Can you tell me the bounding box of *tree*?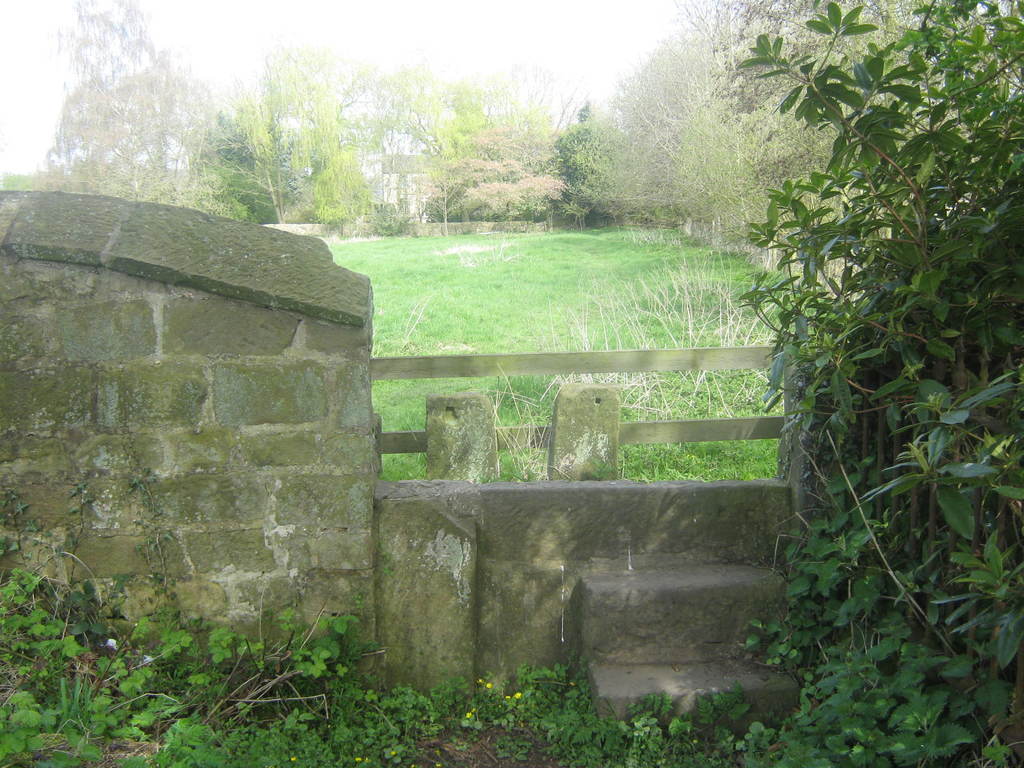
211, 50, 296, 246.
